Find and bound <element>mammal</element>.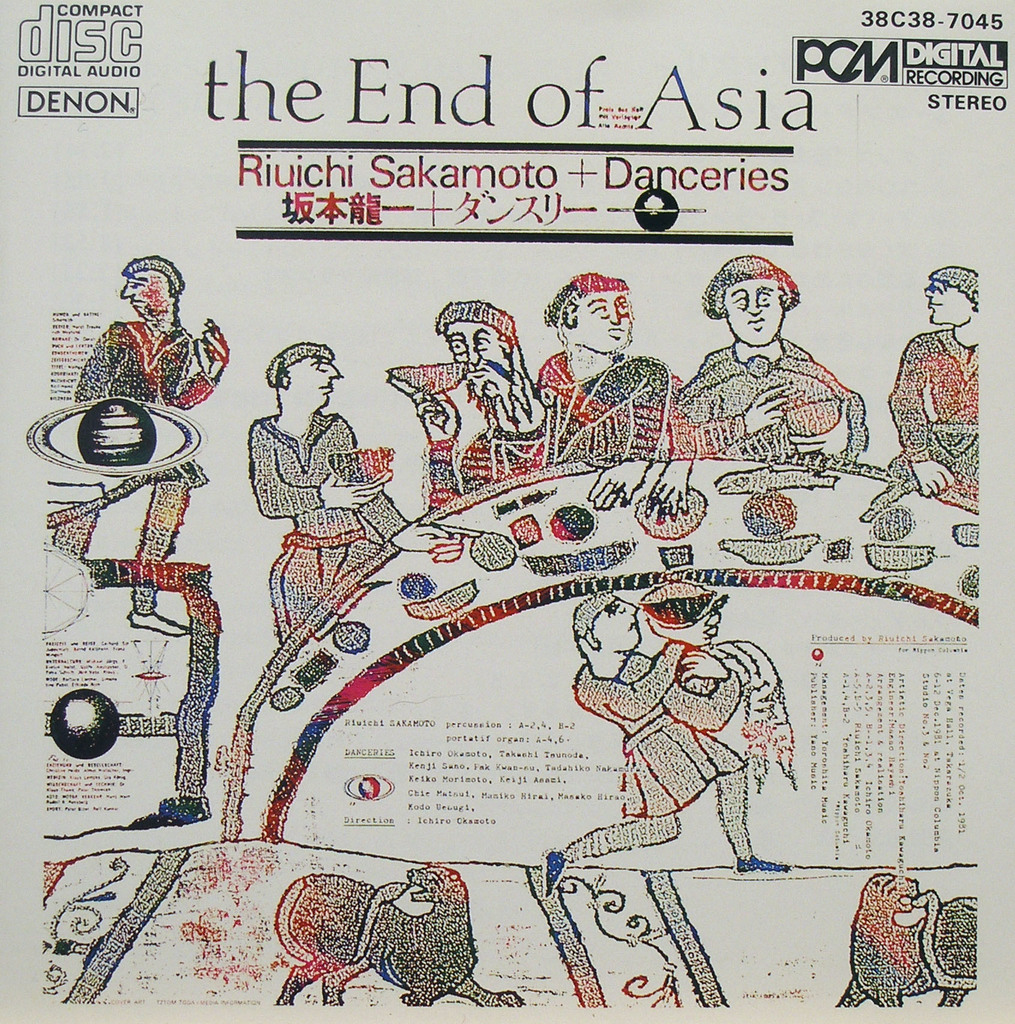
Bound: pyautogui.locateOnScreen(836, 876, 982, 1011).
